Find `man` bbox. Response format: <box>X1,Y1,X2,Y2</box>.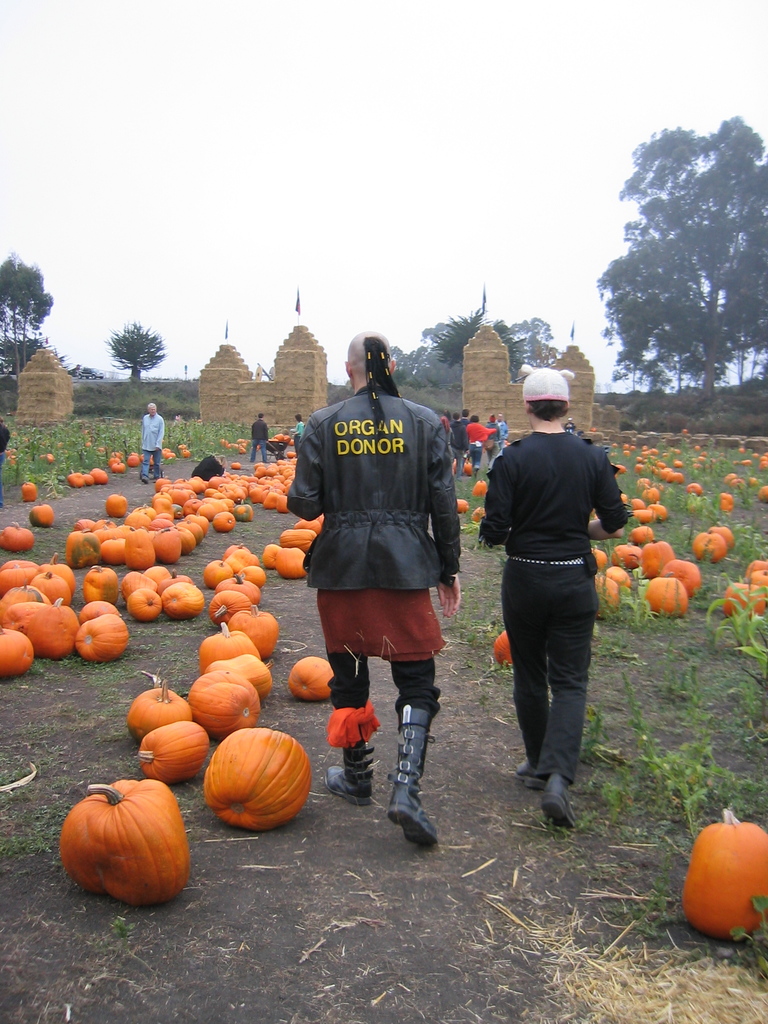
<box>289,324,466,852</box>.
